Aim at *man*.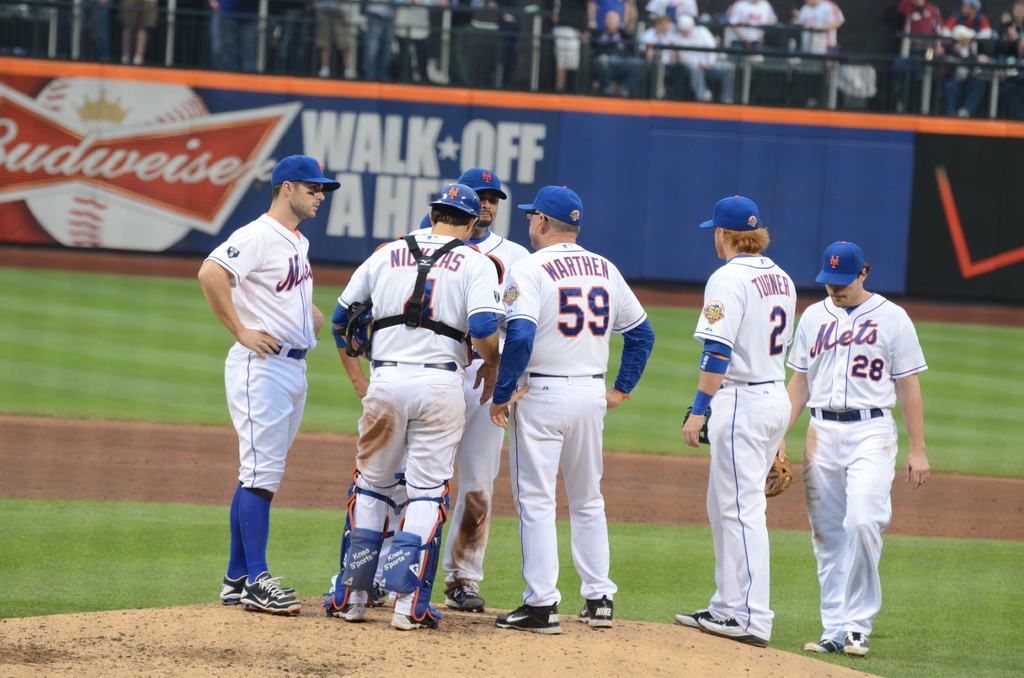
Aimed at 672,20,732,115.
